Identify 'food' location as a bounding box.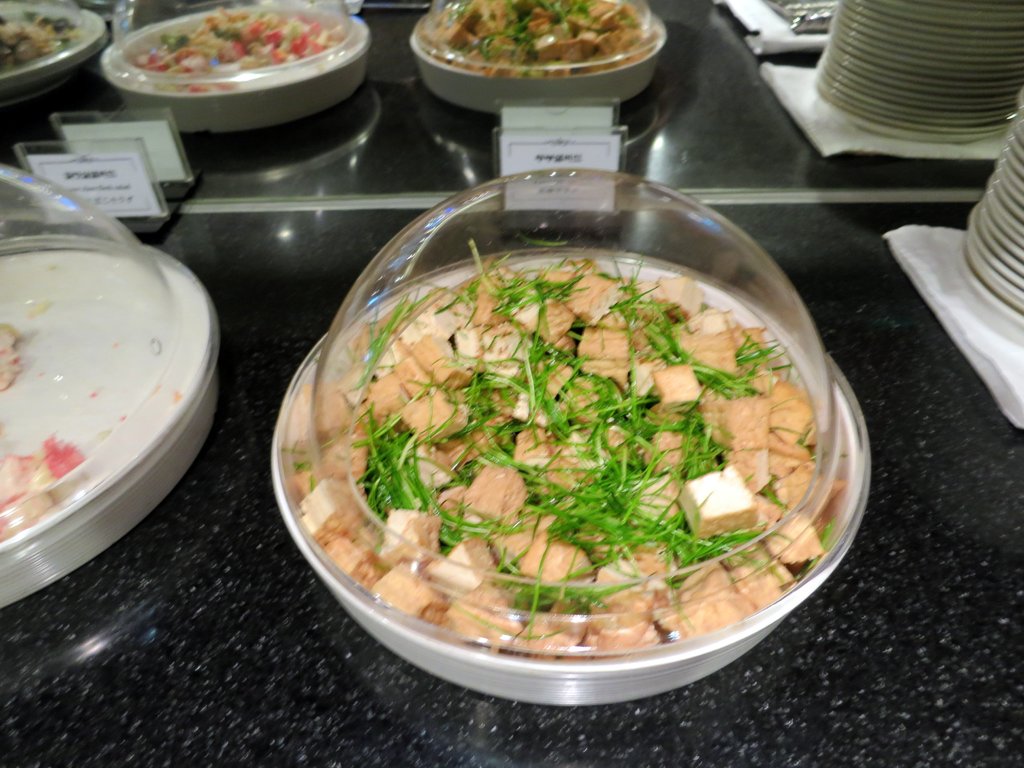
region(0, 319, 25, 392).
